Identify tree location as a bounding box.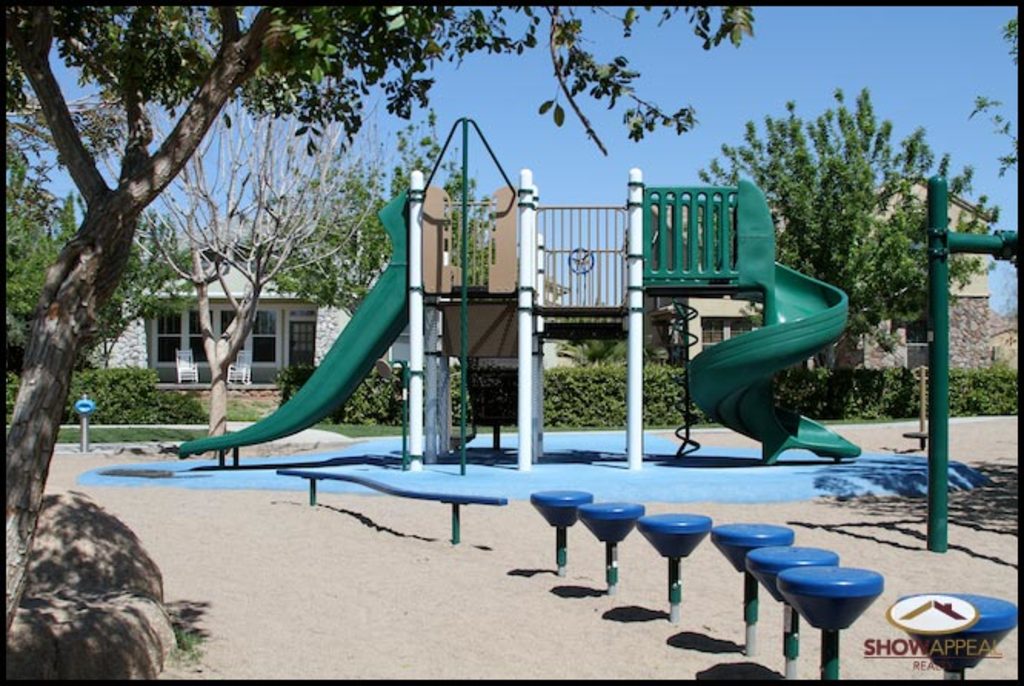
272/117/495/332.
